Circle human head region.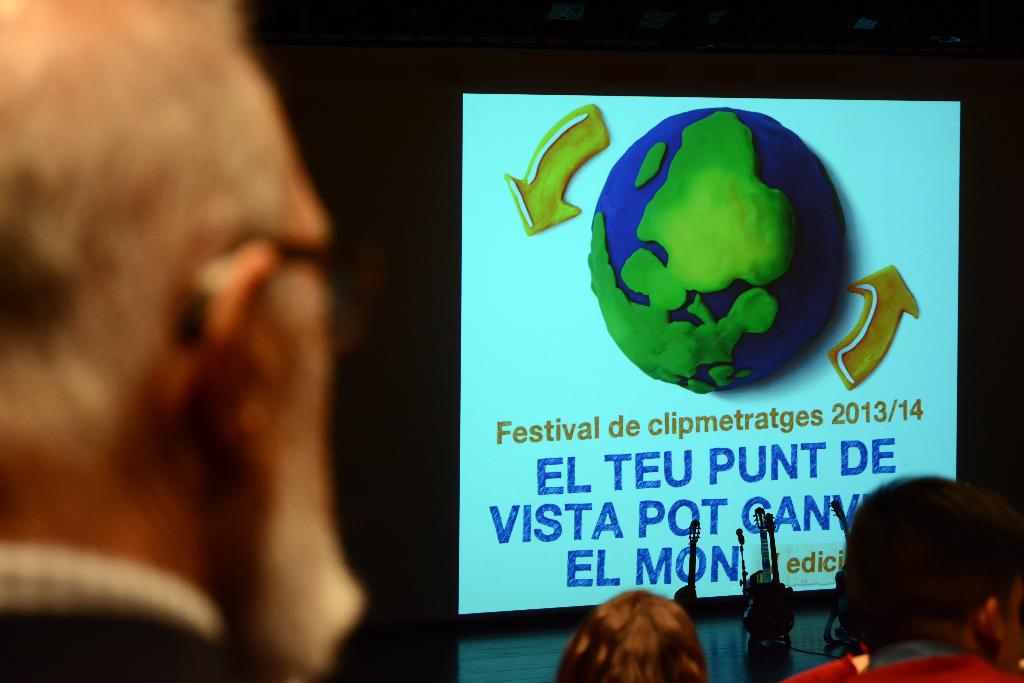
Region: x1=561 y1=589 x2=705 y2=682.
